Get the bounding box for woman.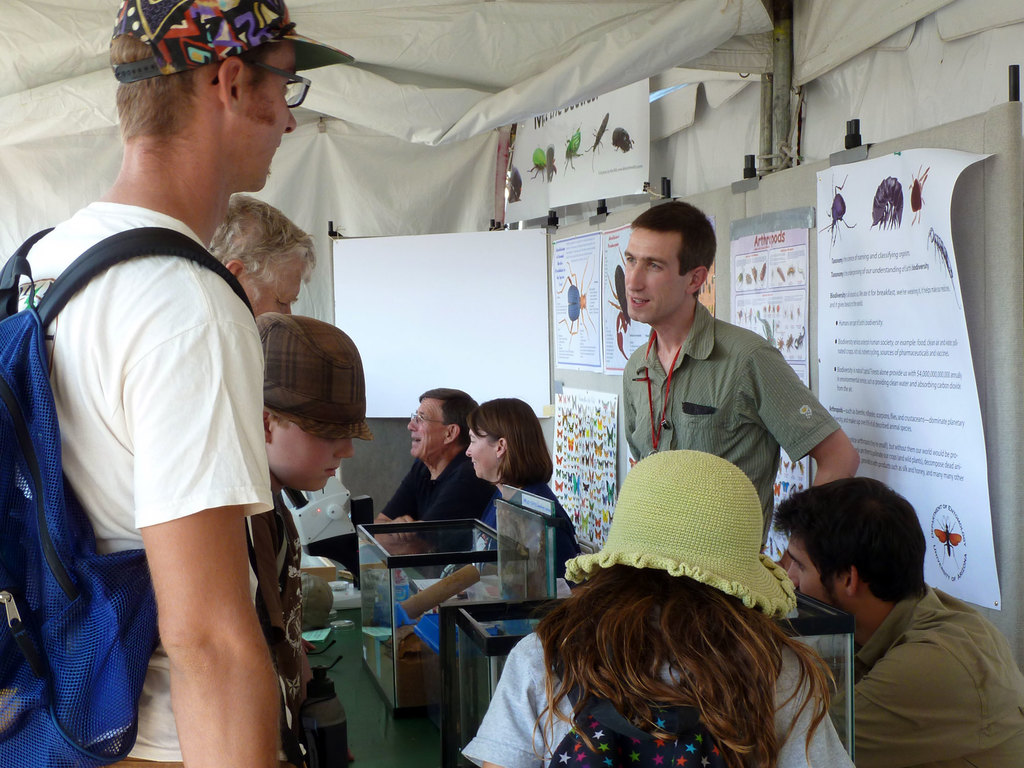
466 447 854 767.
